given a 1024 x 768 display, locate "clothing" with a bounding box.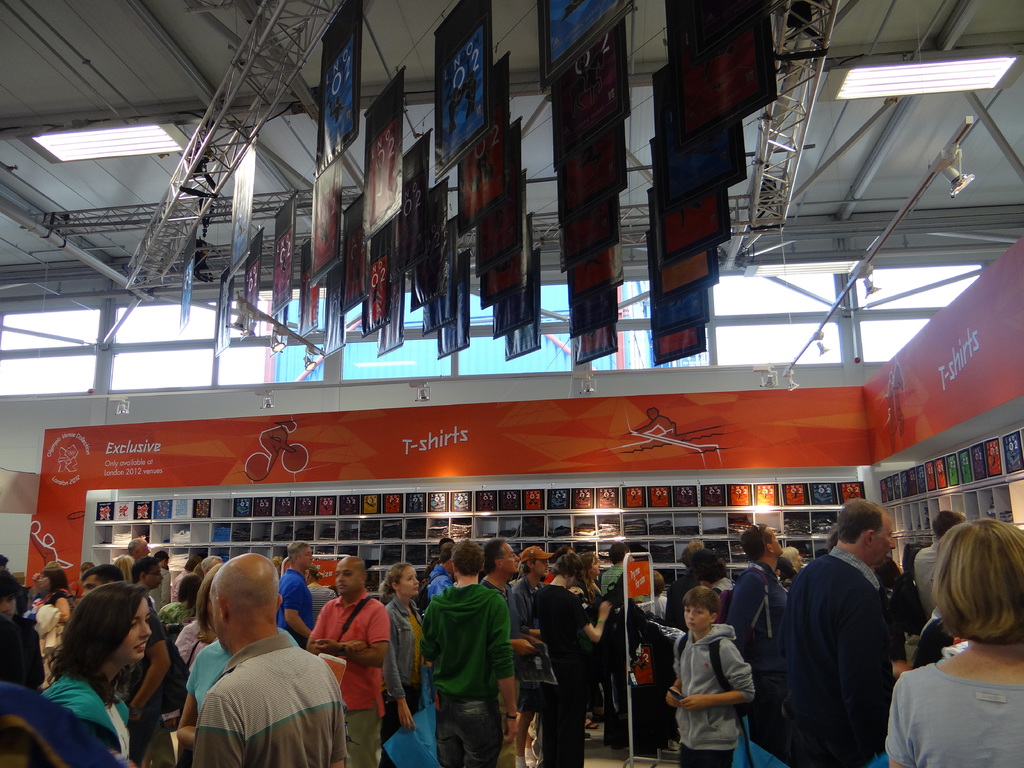
Located: 115/553/134/589.
